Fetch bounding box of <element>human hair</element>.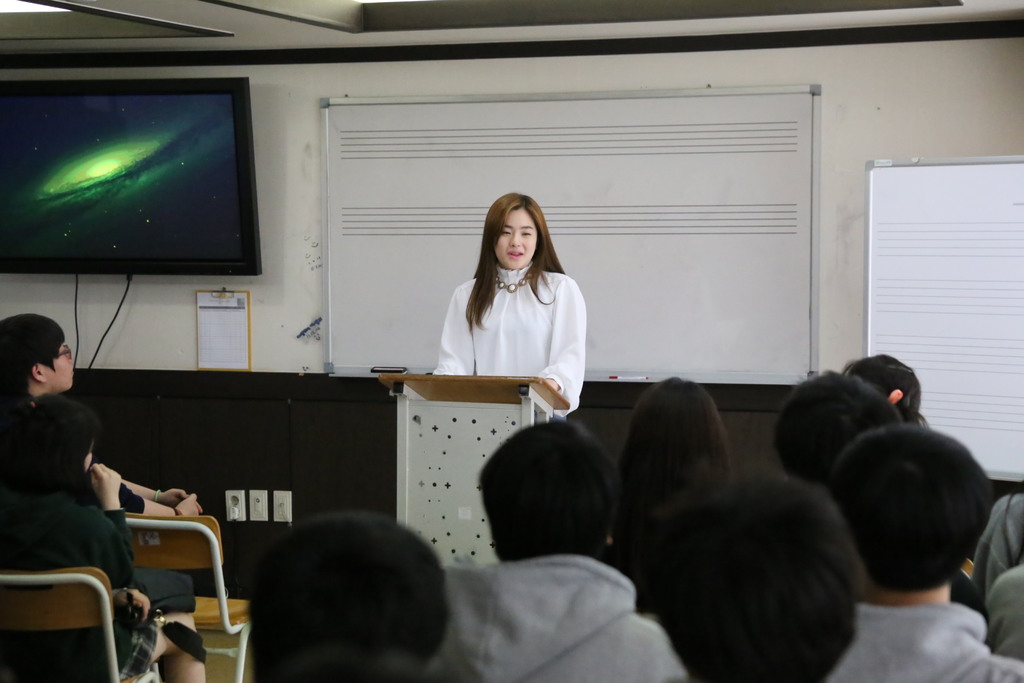
Bbox: [x1=831, y1=349, x2=927, y2=425].
